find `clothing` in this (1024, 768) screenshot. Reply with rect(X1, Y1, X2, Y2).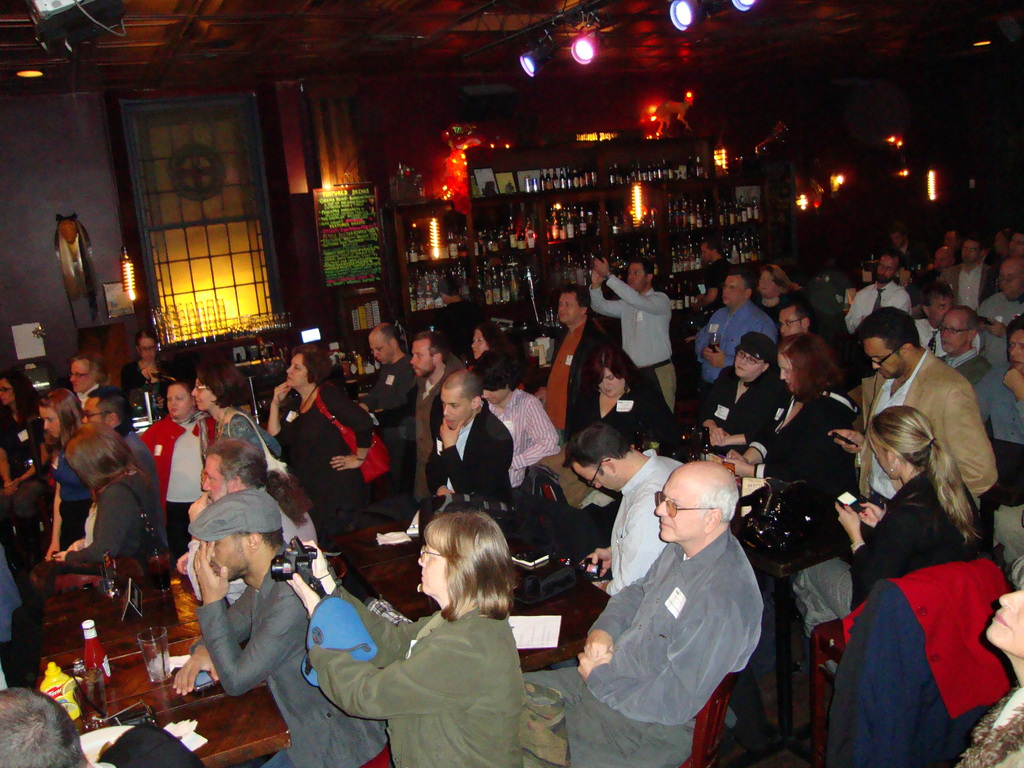
rect(147, 426, 290, 516).
